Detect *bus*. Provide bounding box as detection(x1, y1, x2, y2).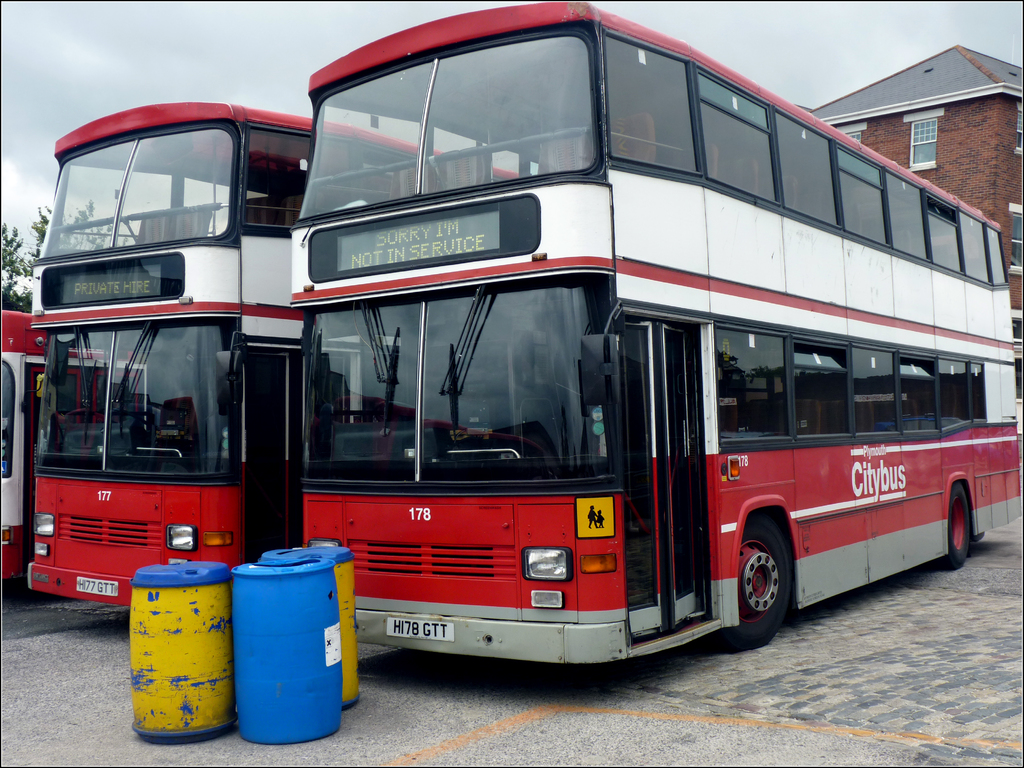
detection(0, 307, 148, 584).
